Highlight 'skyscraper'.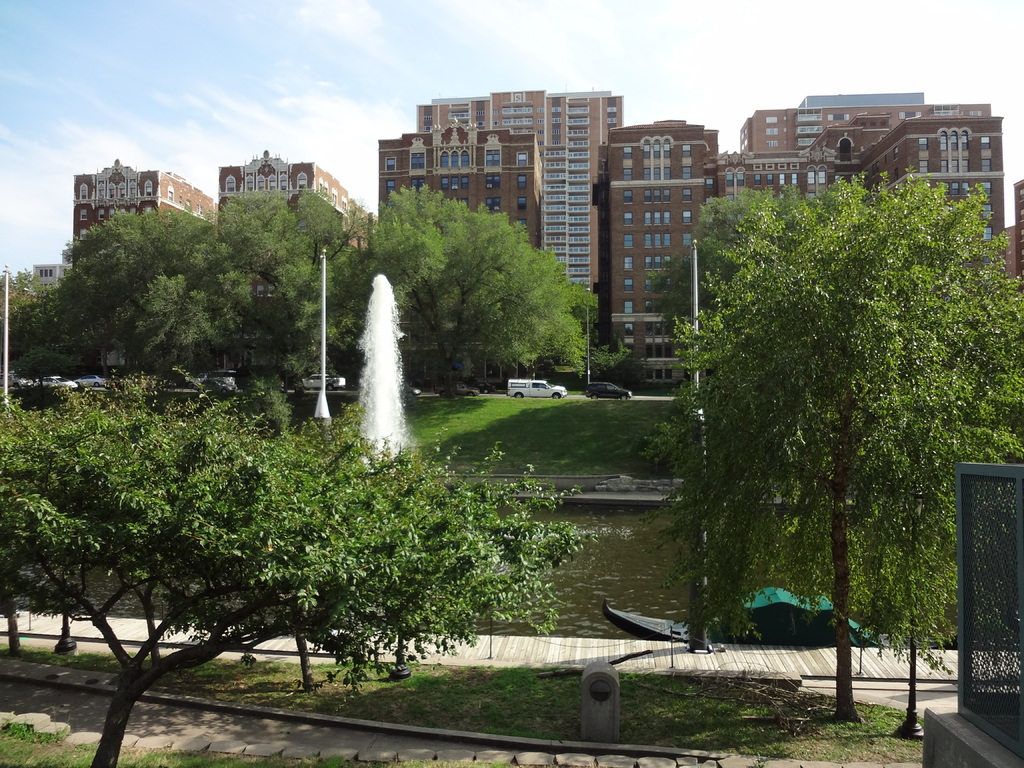
Highlighted region: box=[604, 114, 719, 384].
